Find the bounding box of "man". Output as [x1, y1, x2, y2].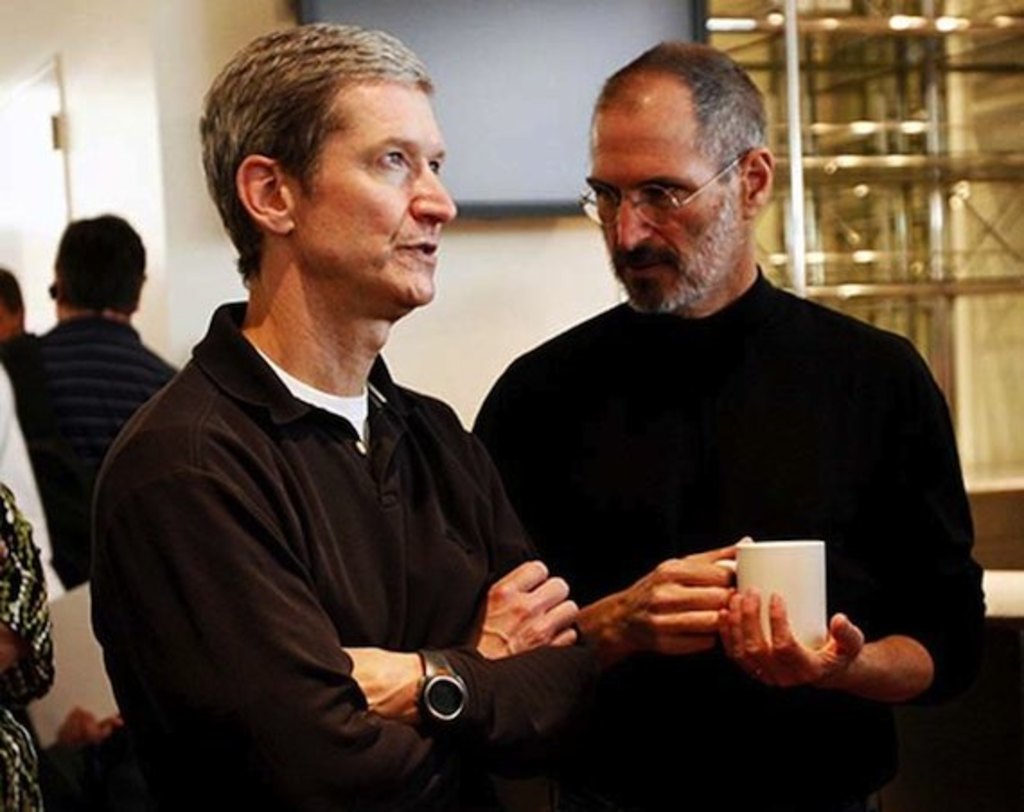
[0, 216, 181, 593].
